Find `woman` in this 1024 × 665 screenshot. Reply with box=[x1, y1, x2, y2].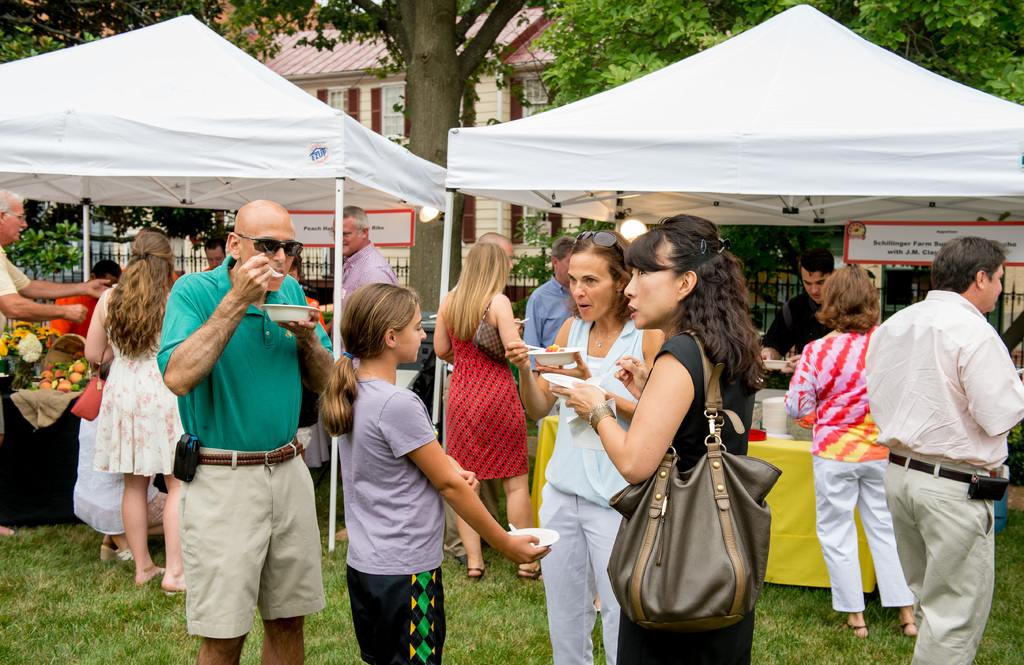
box=[45, 263, 182, 311].
